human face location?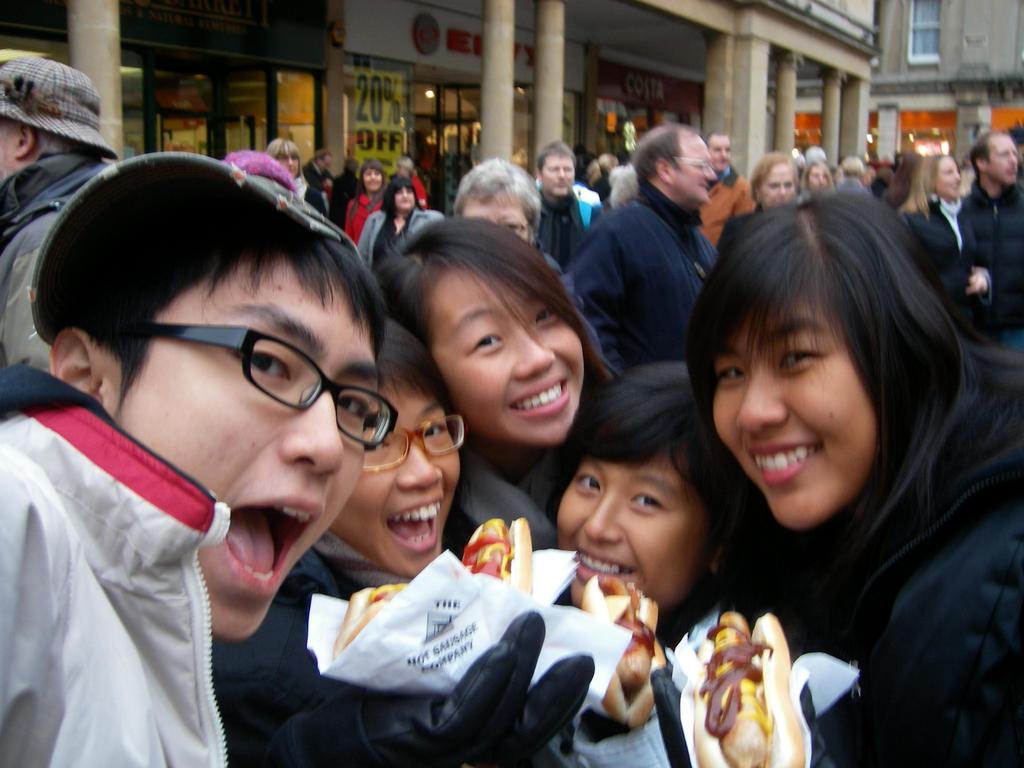
left=983, top=140, right=1019, bottom=187
